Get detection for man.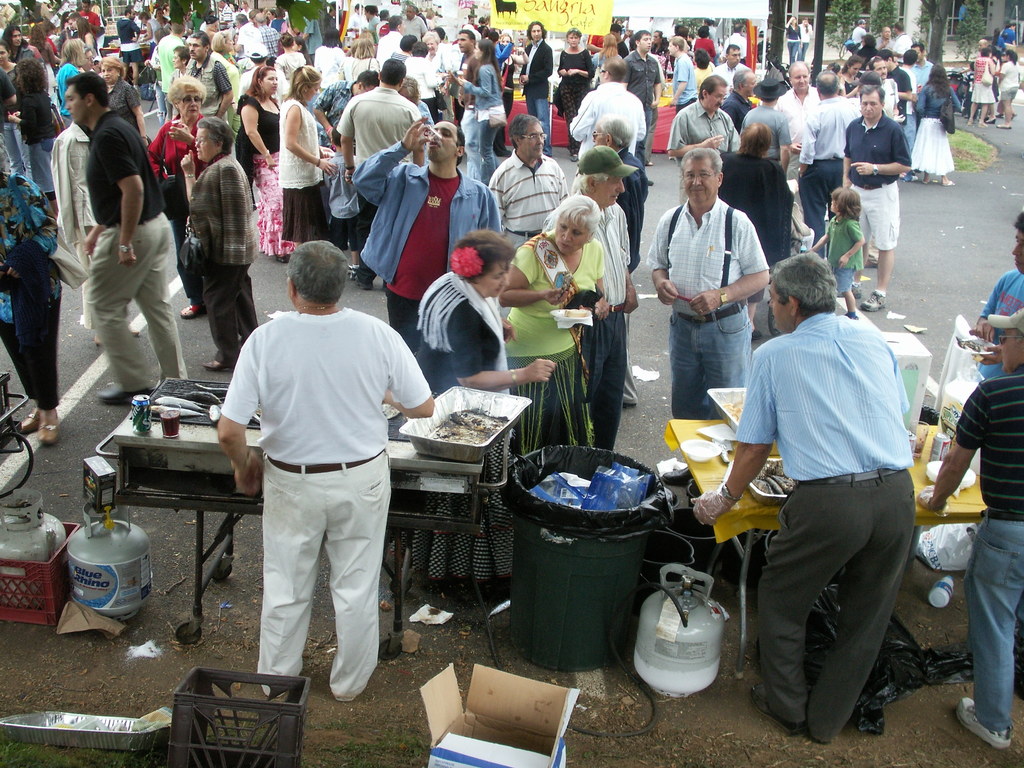
Detection: (x1=570, y1=108, x2=654, y2=406).
